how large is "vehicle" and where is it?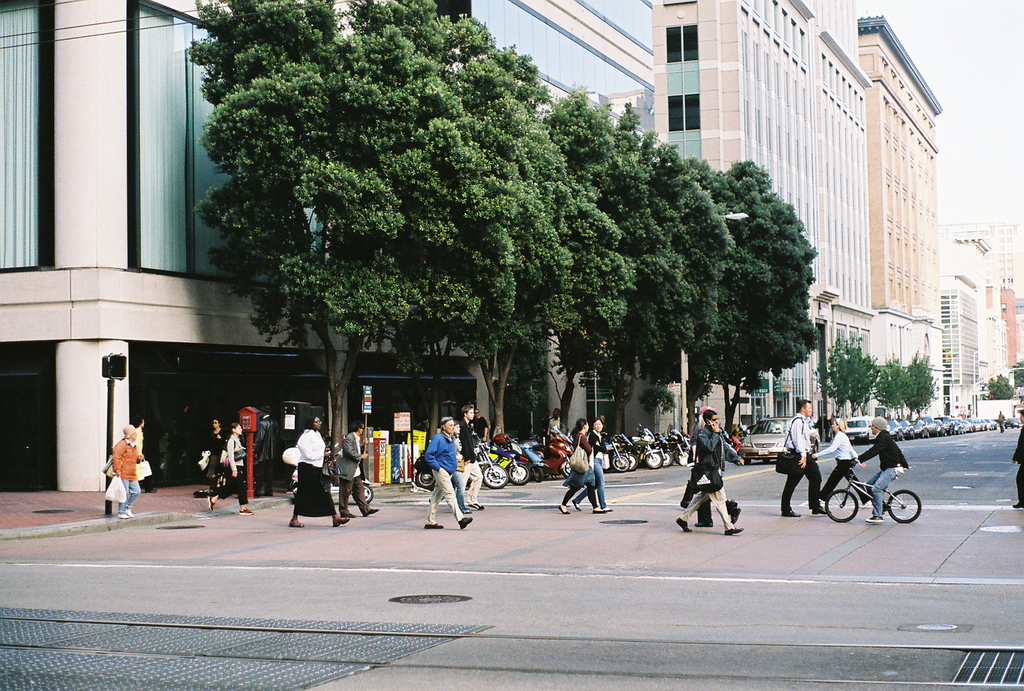
Bounding box: BBox(1001, 413, 1023, 427).
